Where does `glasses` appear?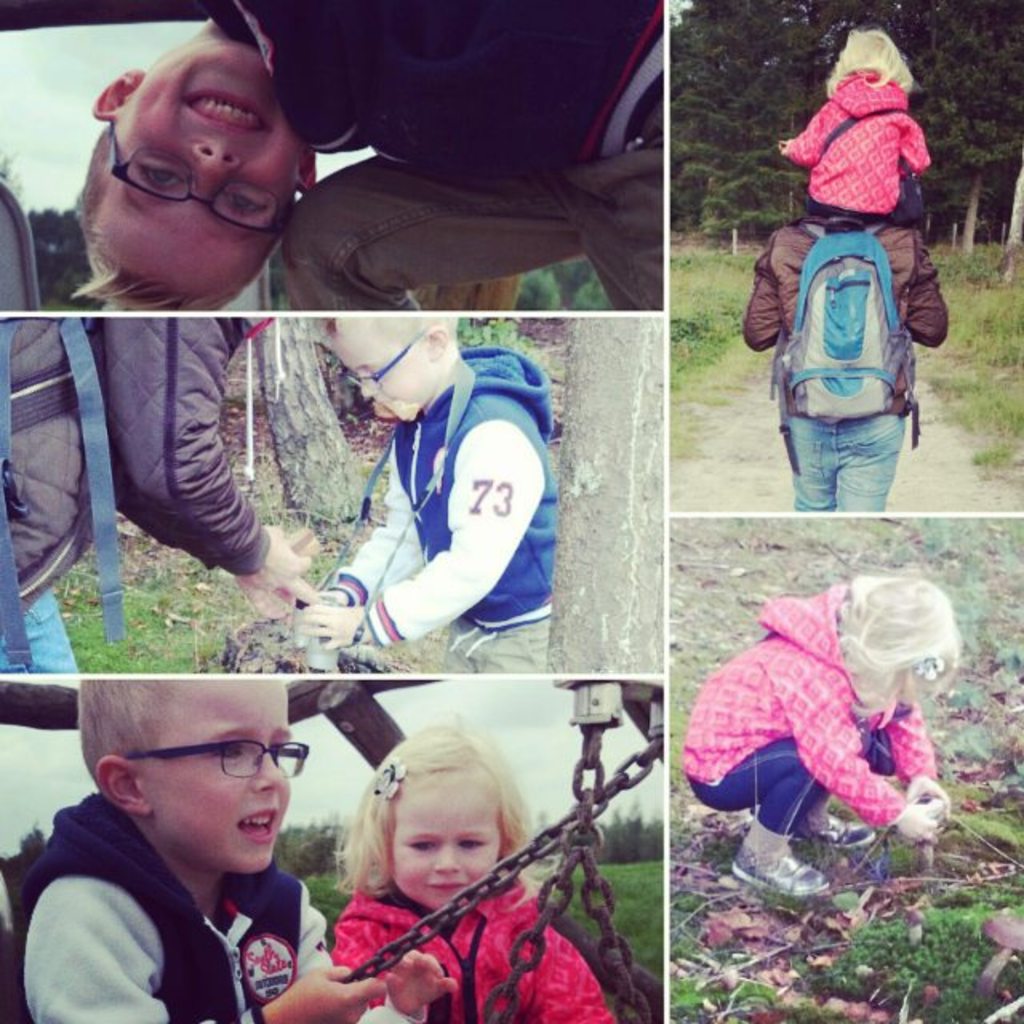
Appears at bbox=[123, 736, 312, 781].
